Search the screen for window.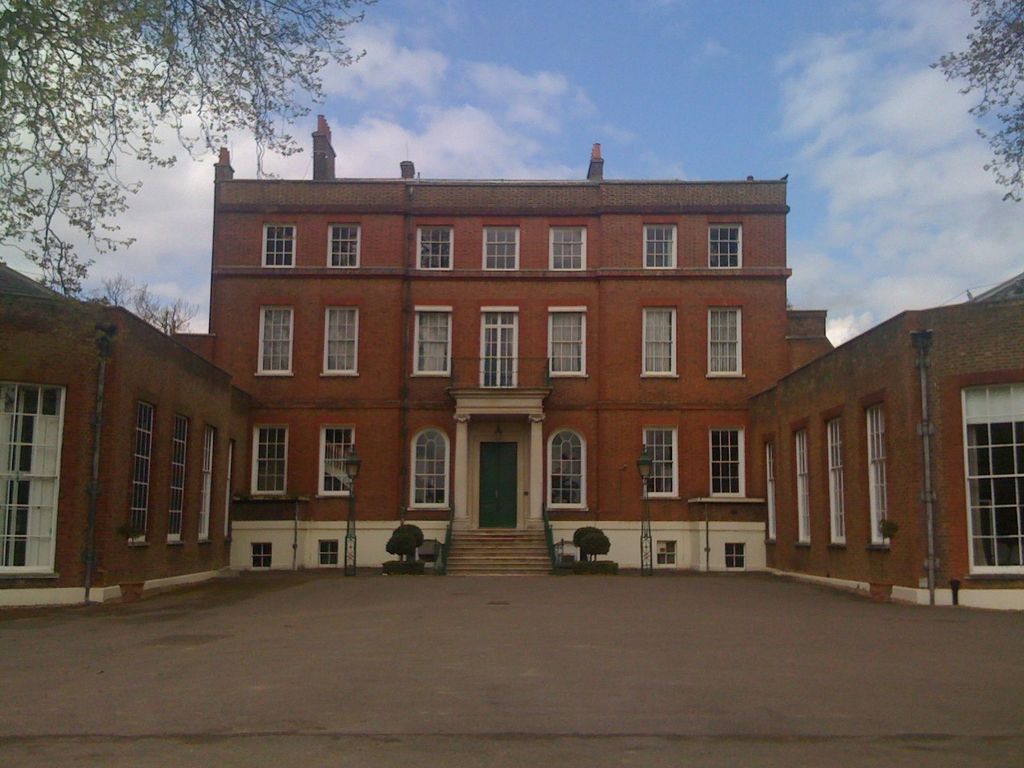
Found at 479/305/515/390.
